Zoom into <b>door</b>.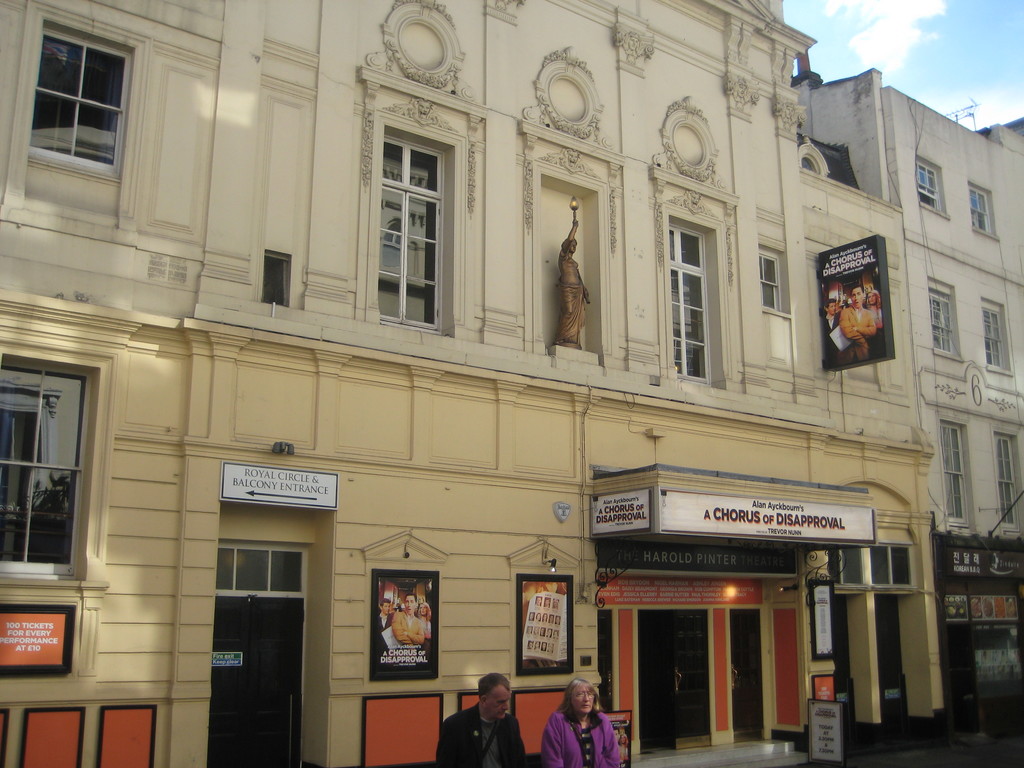
Zoom target: [200, 509, 314, 744].
